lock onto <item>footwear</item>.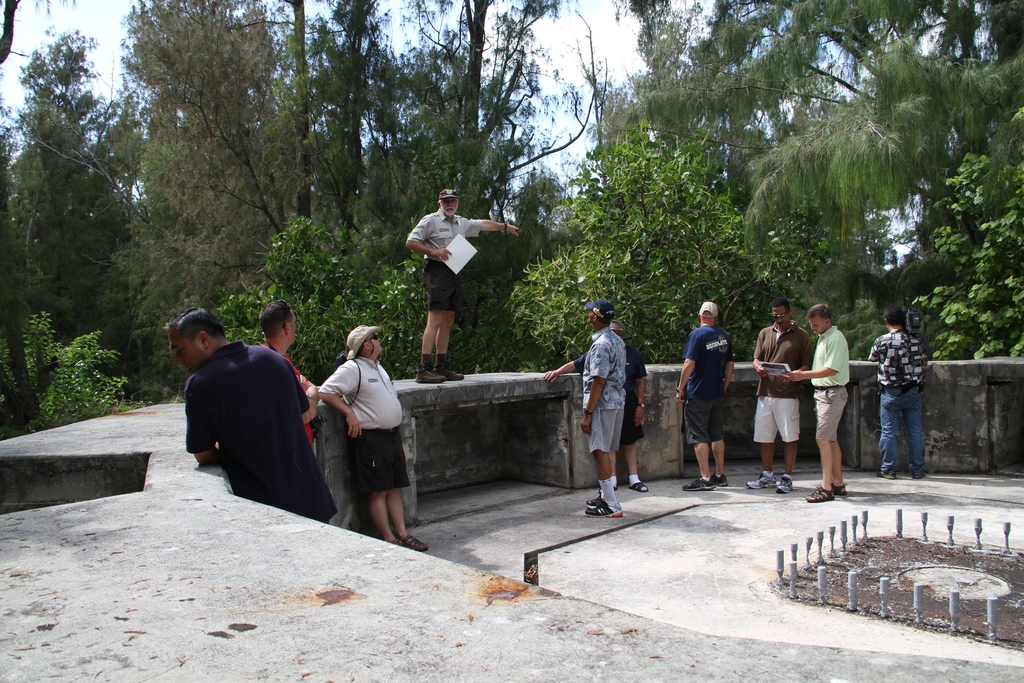
Locked: x1=683 y1=475 x2=714 y2=490.
